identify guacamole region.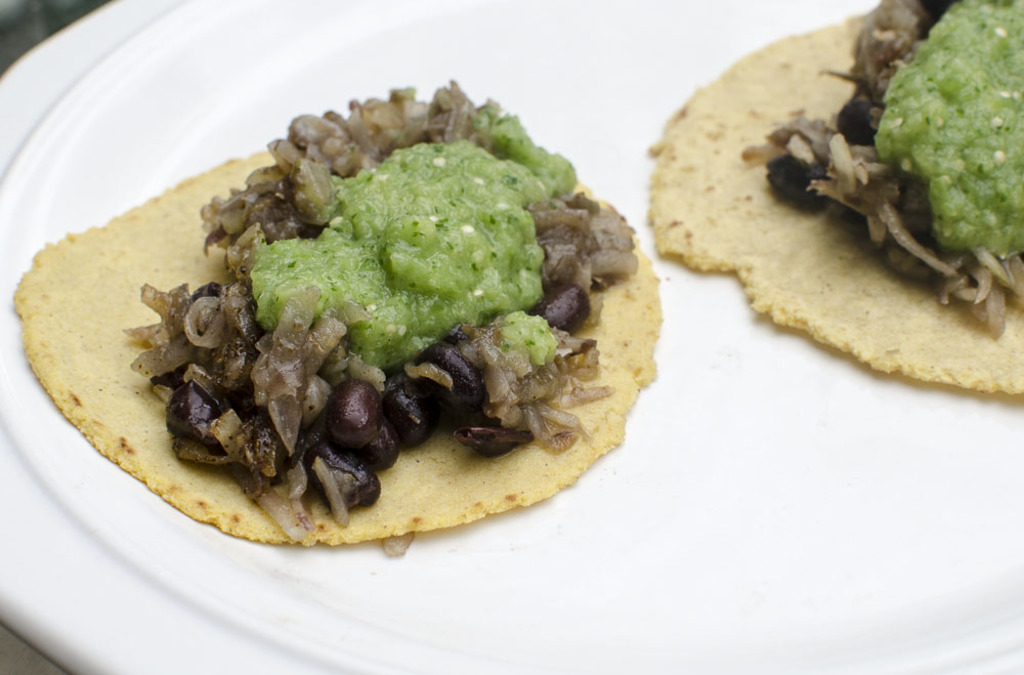
Region: (868,0,1023,256).
